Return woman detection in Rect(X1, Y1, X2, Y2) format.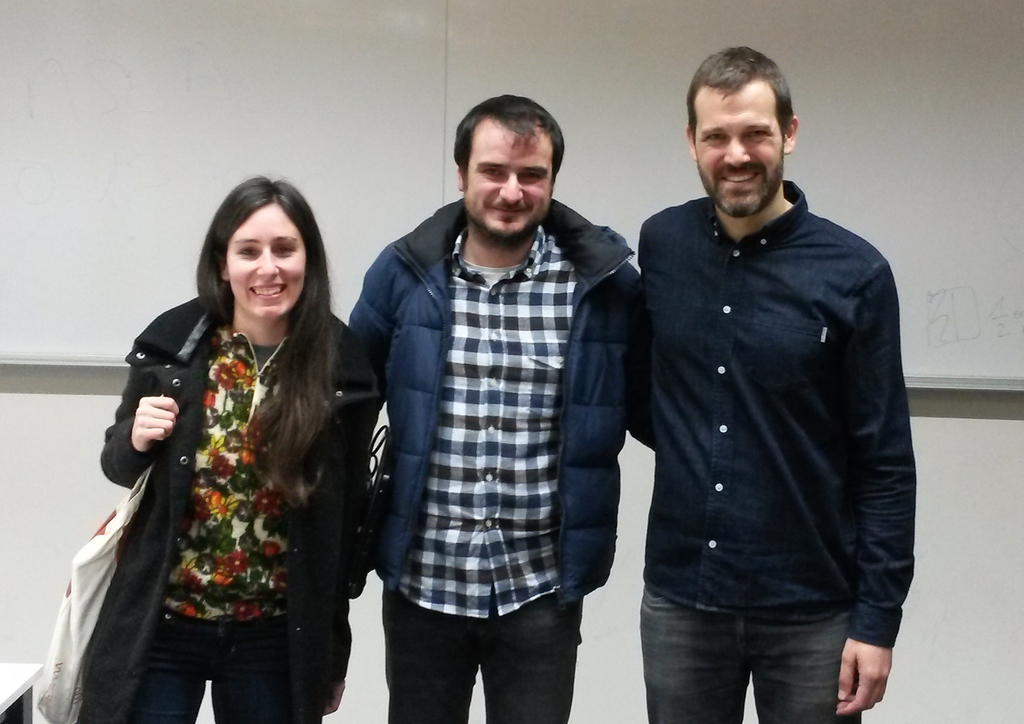
Rect(65, 152, 365, 723).
